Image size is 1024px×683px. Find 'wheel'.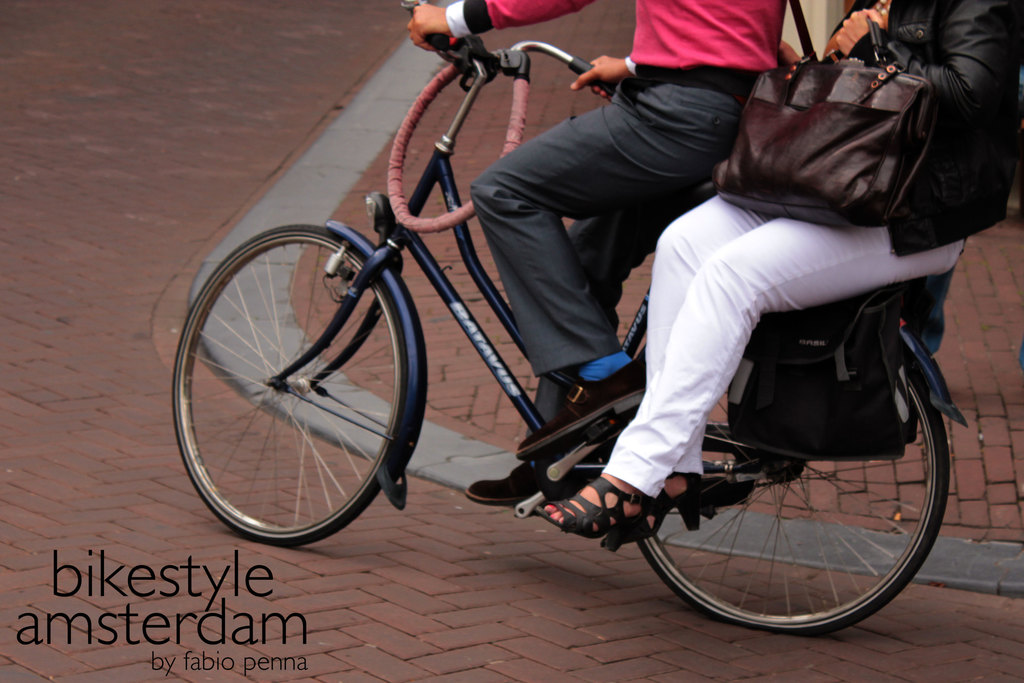
(630, 347, 952, 632).
